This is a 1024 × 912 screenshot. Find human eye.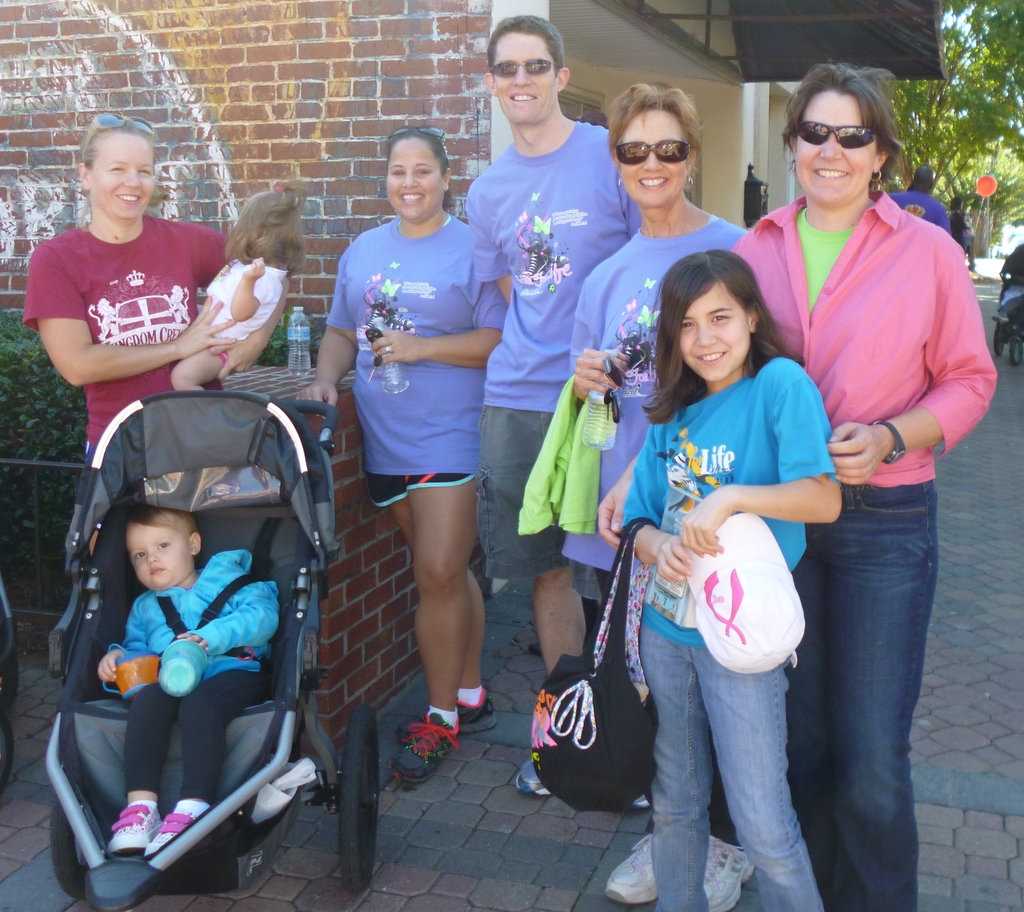
Bounding box: box=[391, 167, 402, 178].
